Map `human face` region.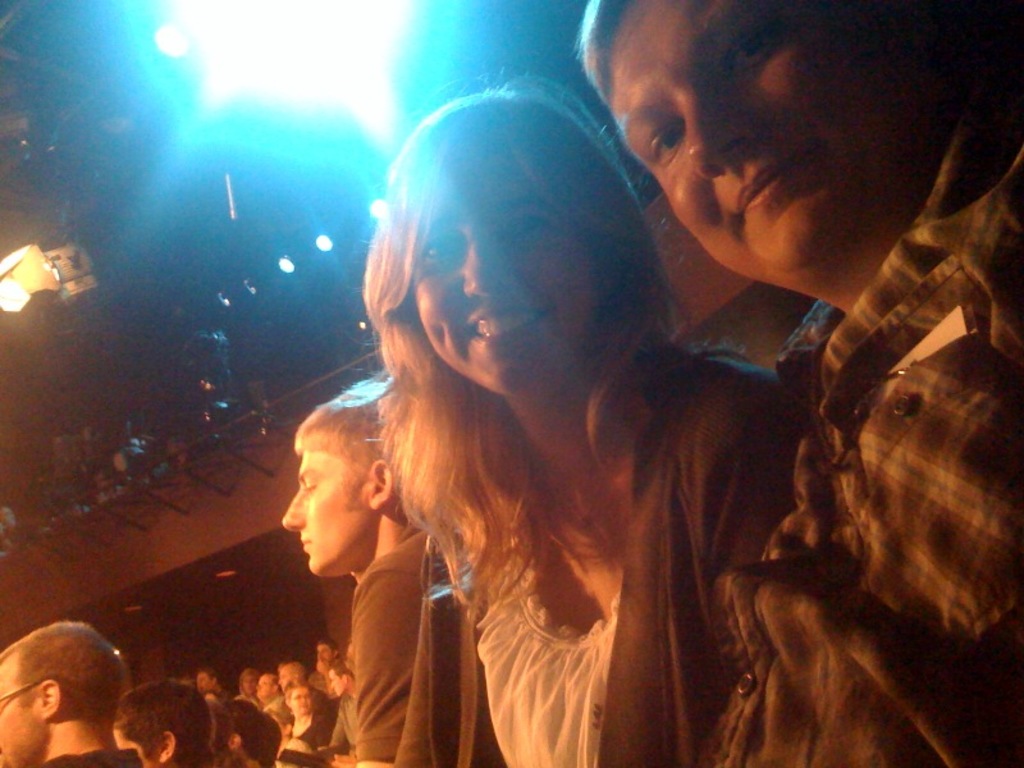
Mapped to crop(274, 663, 297, 684).
